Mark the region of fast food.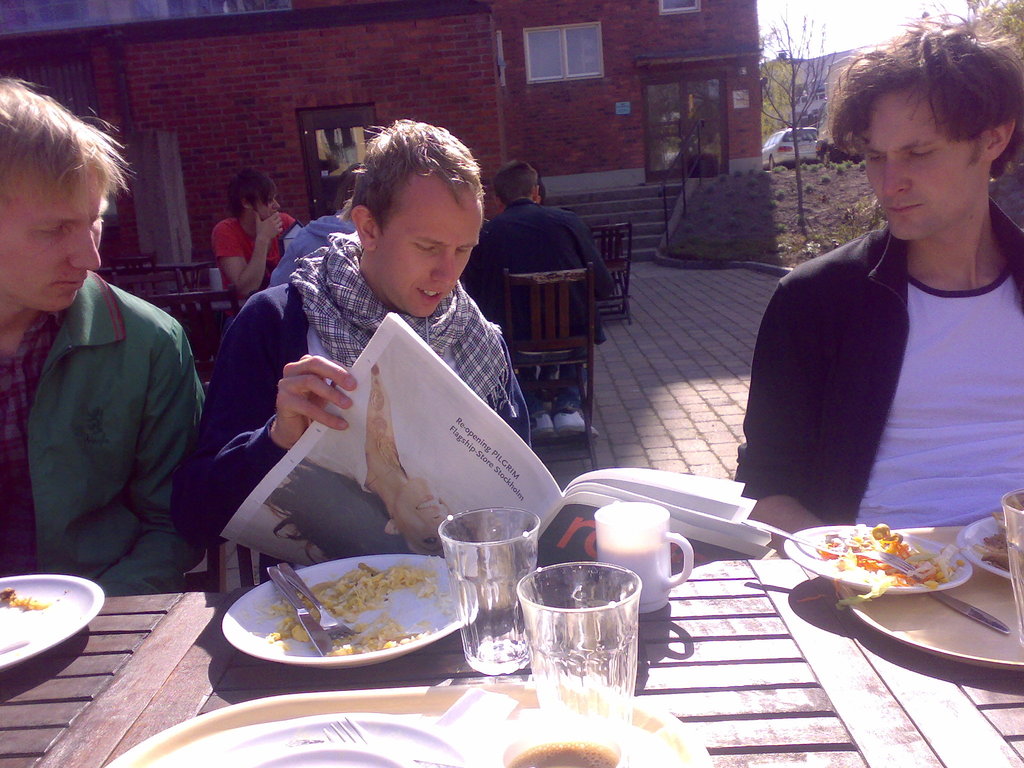
Region: bbox=(814, 527, 964, 604).
